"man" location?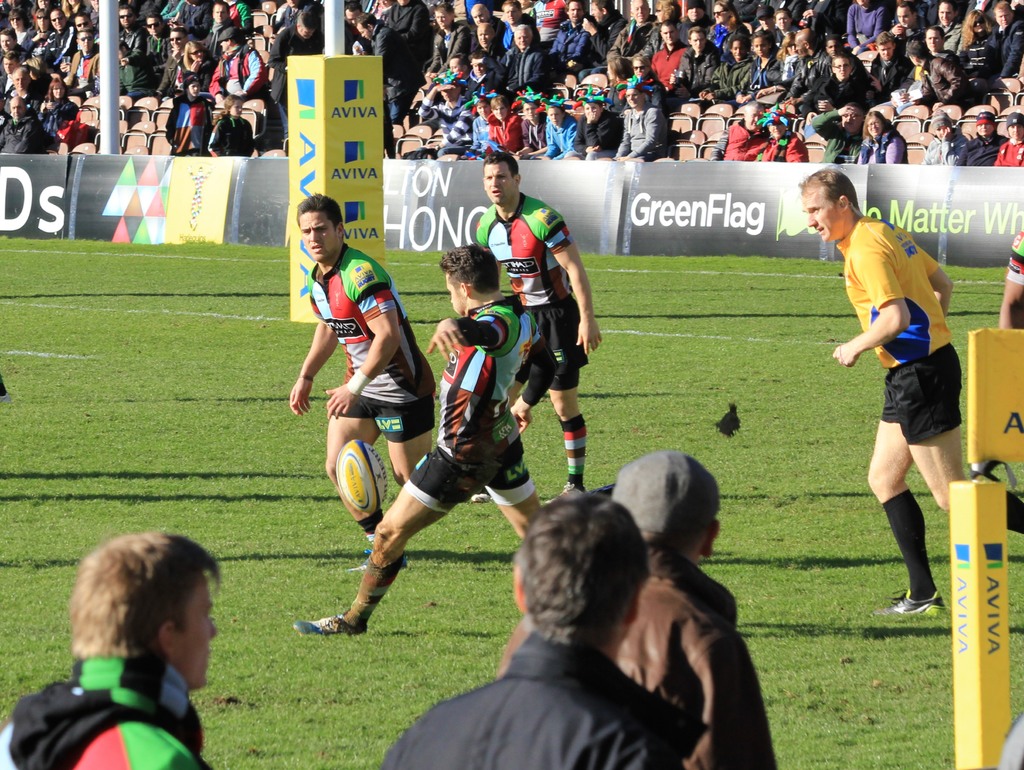
529:94:579:158
